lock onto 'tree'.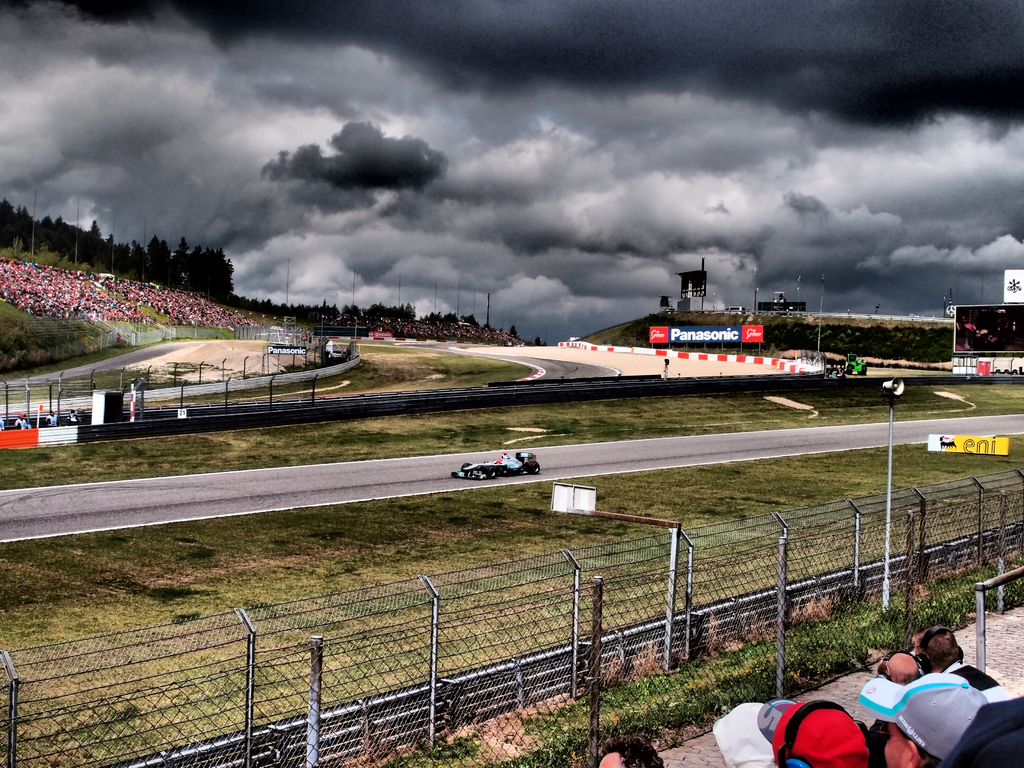
Locked: [194,250,235,308].
